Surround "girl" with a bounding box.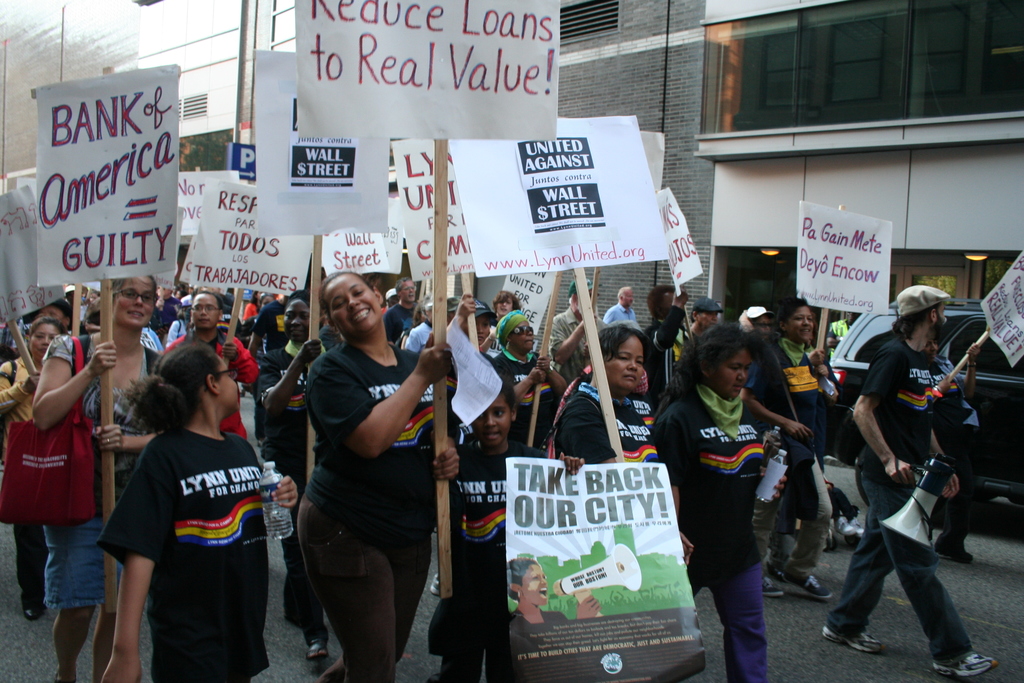
[100,344,297,682].
